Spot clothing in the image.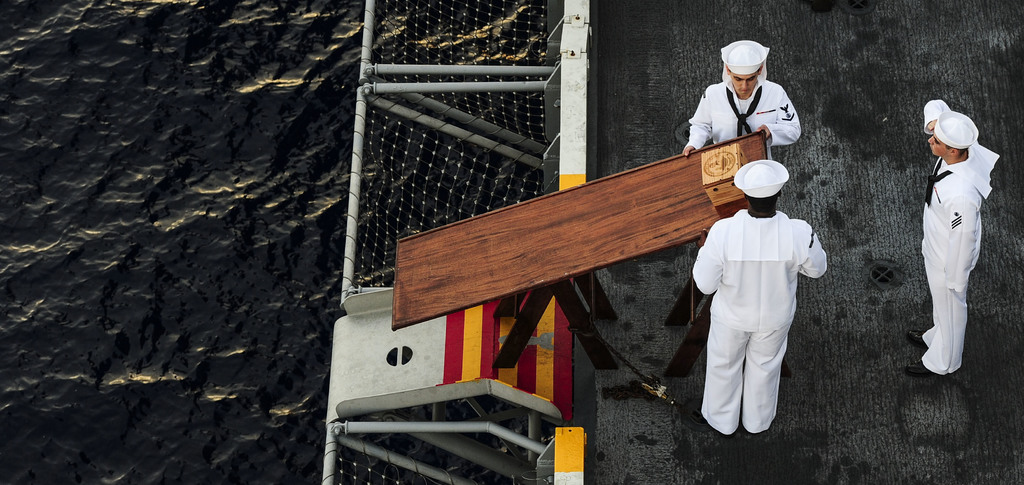
clothing found at 925, 102, 1006, 377.
